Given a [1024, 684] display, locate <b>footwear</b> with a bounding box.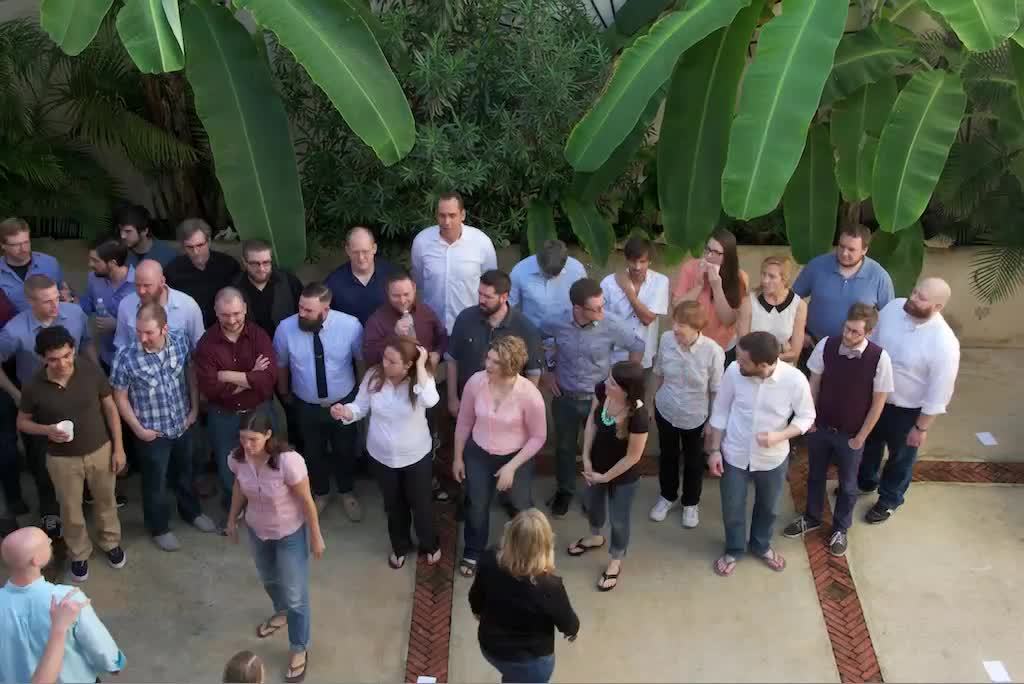
Located: {"left": 390, "top": 552, "right": 407, "bottom": 569}.
